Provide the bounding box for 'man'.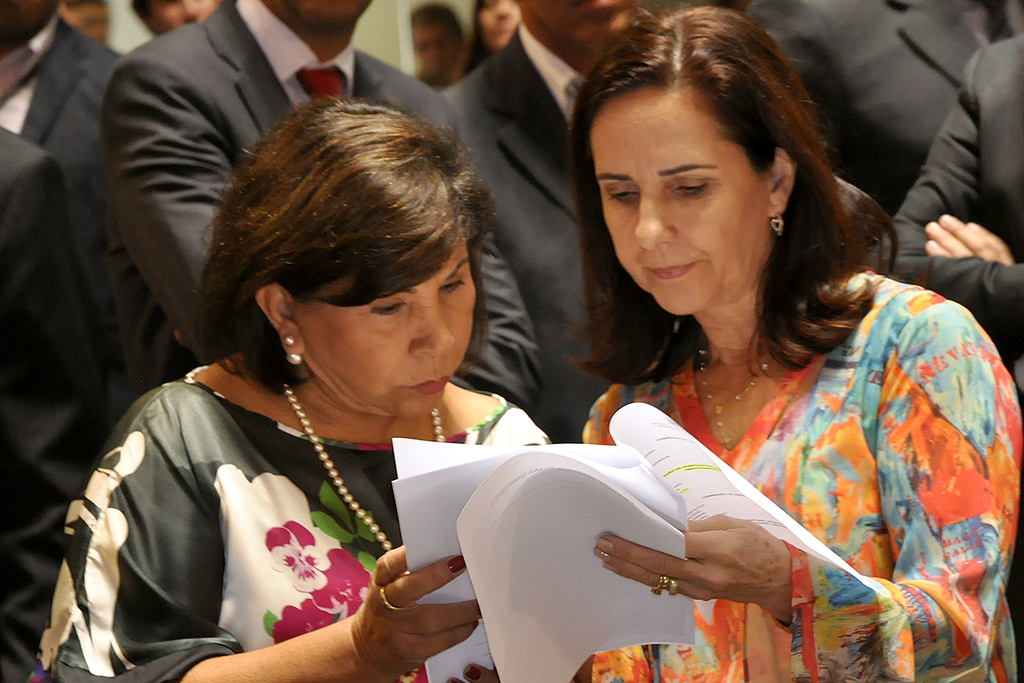
box=[446, 0, 870, 461].
